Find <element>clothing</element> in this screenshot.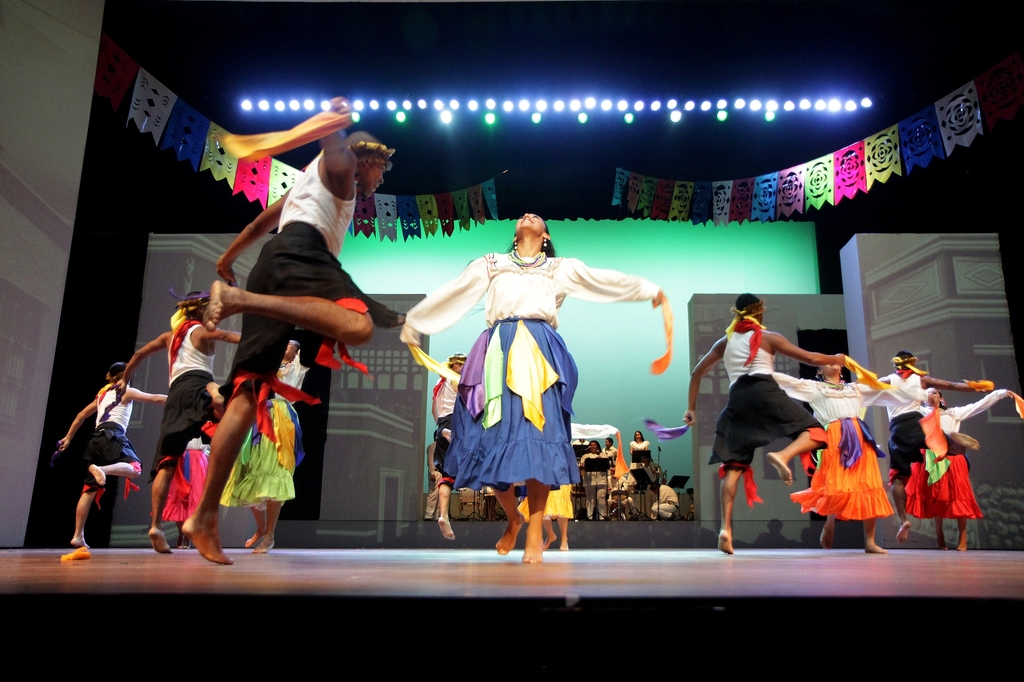
The bounding box for <element>clothing</element> is Rect(217, 407, 299, 502).
